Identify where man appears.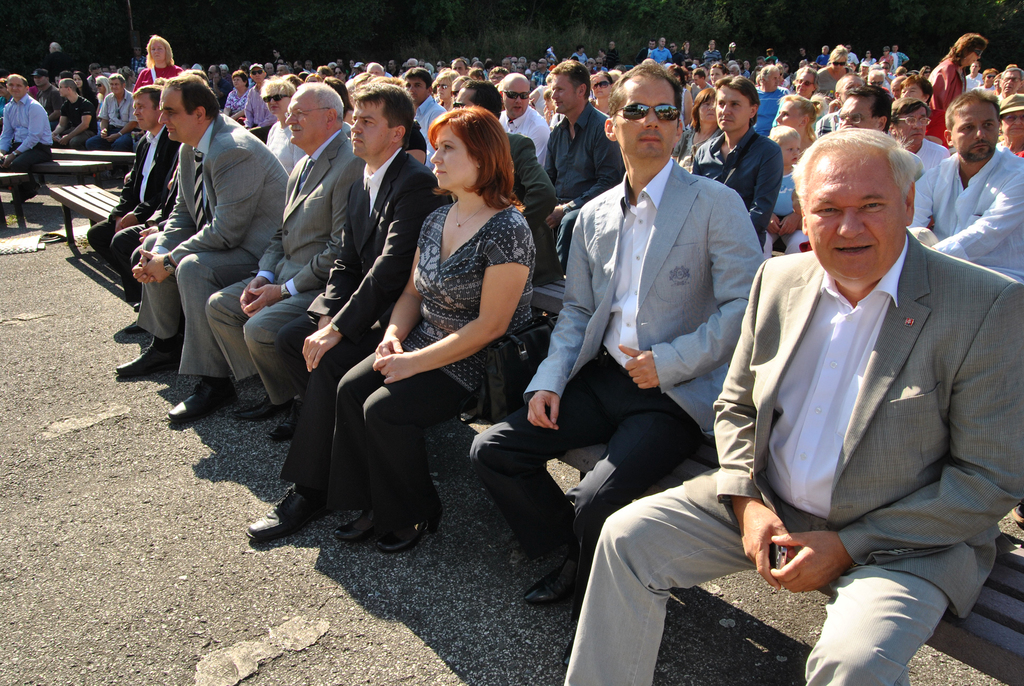
Appears at 541:62:626:264.
